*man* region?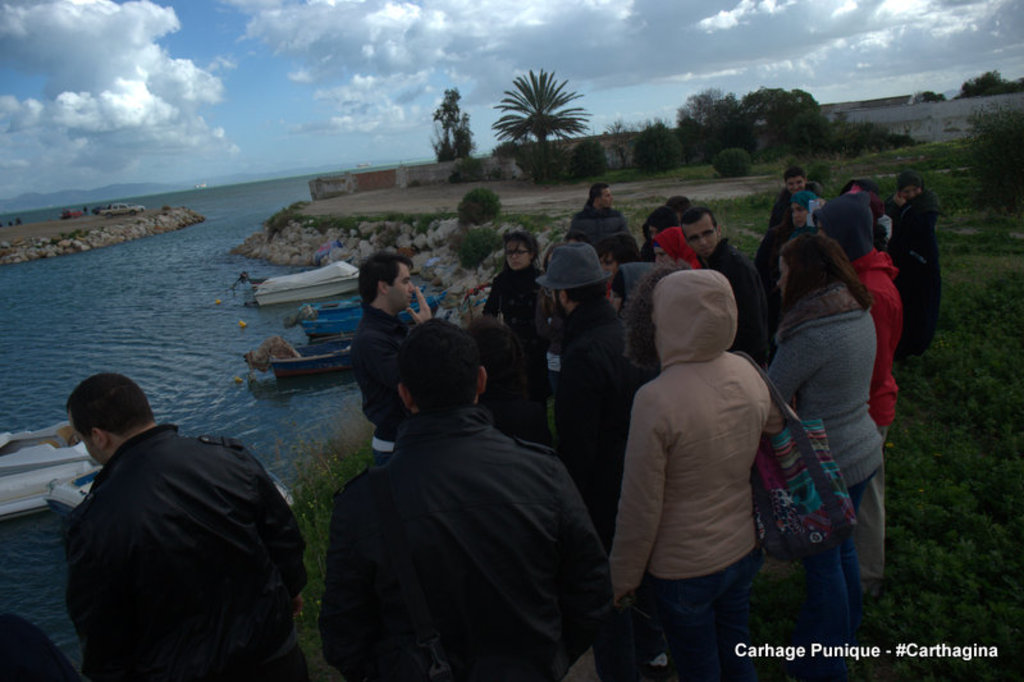
bbox=[535, 241, 614, 508]
